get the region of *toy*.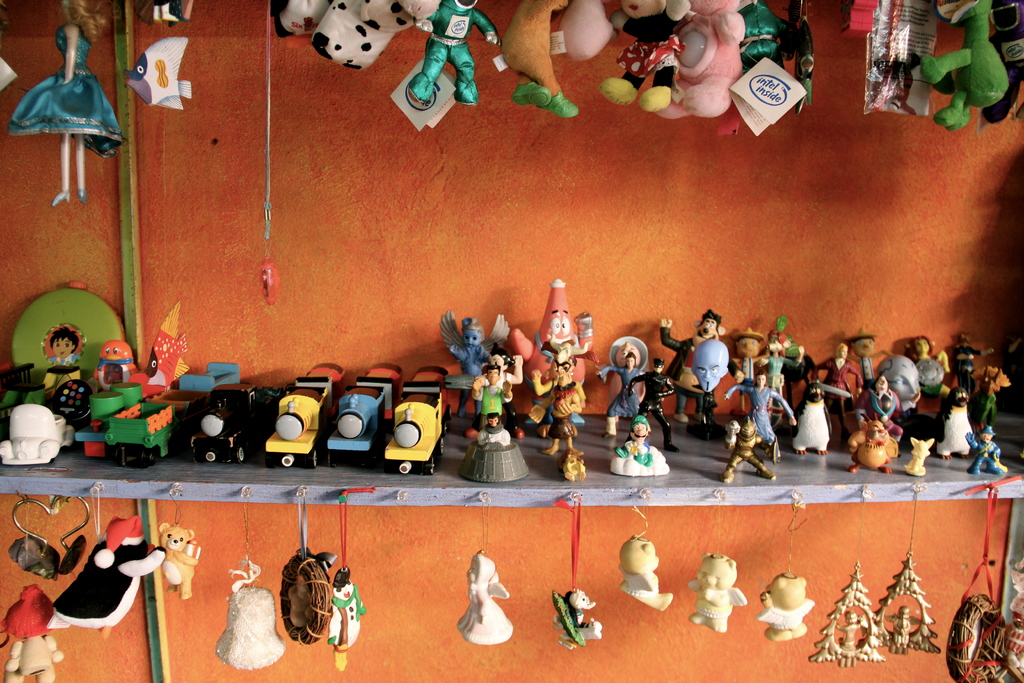
pyautogui.locateOnScreen(457, 411, 531, 486).
